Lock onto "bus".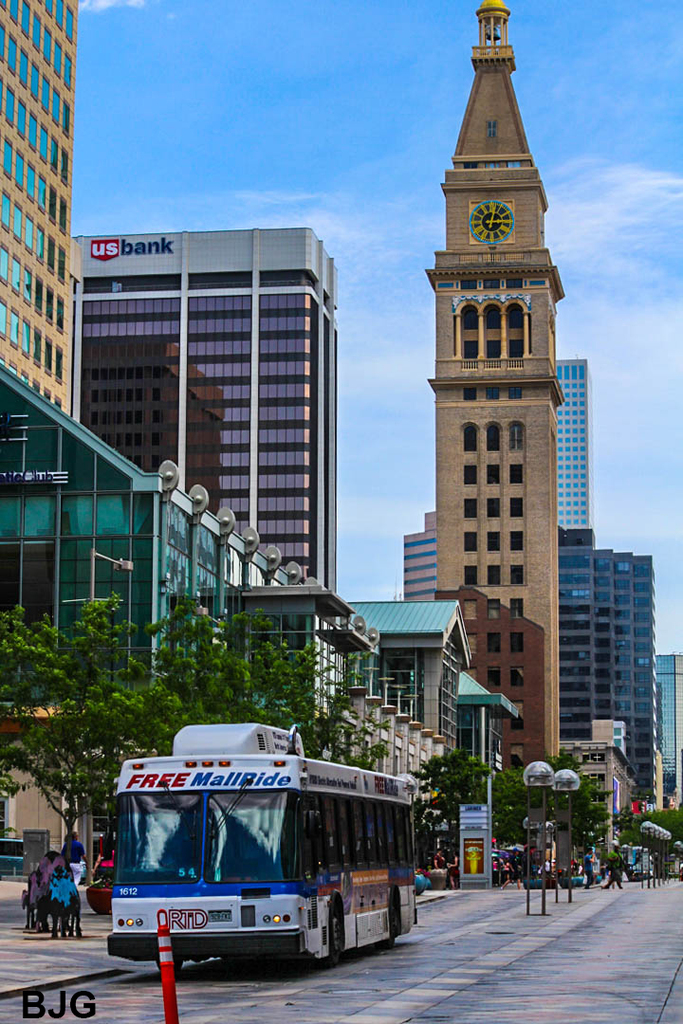
Locked: [left=107, top=719, right=422, bottom=975].
